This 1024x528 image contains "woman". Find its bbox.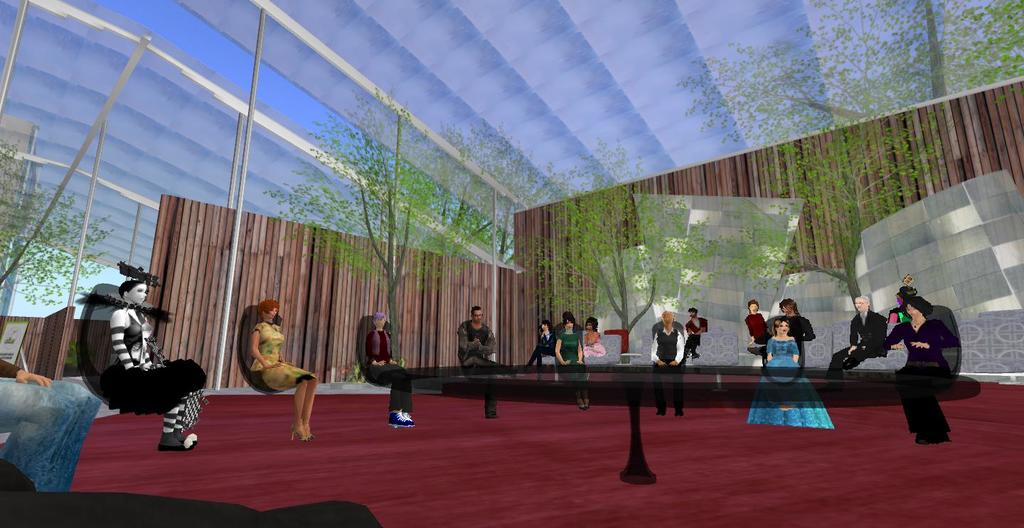
{"left": 584, "top": 317, "right": 608, "bottom": 359}.
